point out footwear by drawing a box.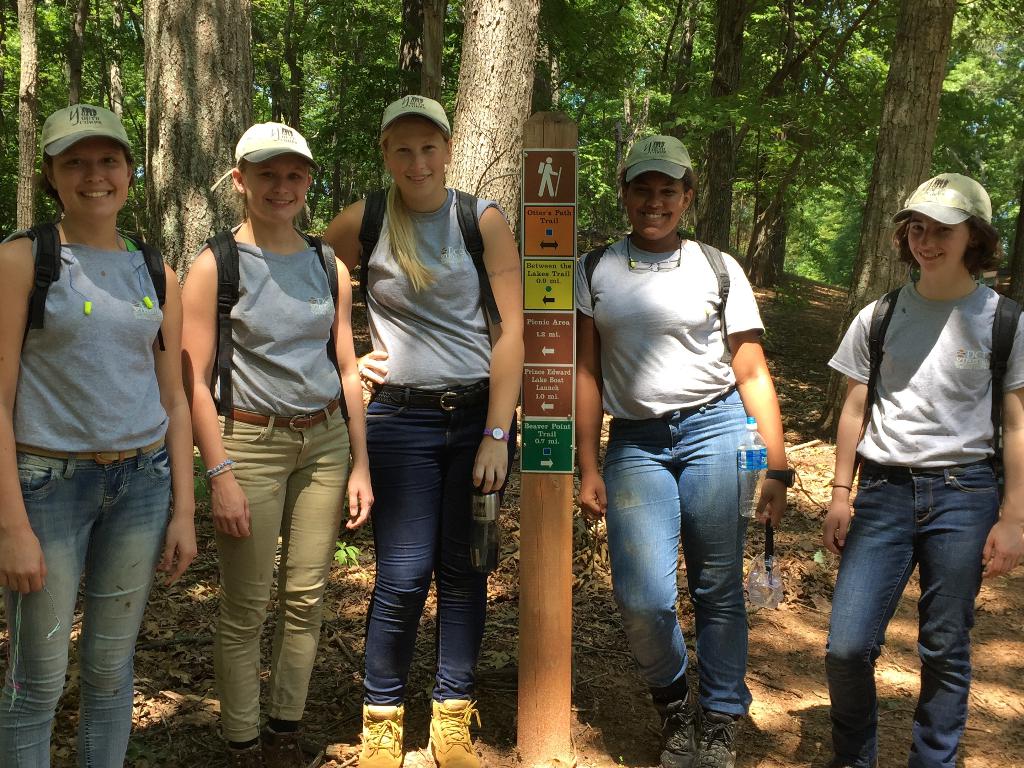
Rect(228, 736, 271, 767).
